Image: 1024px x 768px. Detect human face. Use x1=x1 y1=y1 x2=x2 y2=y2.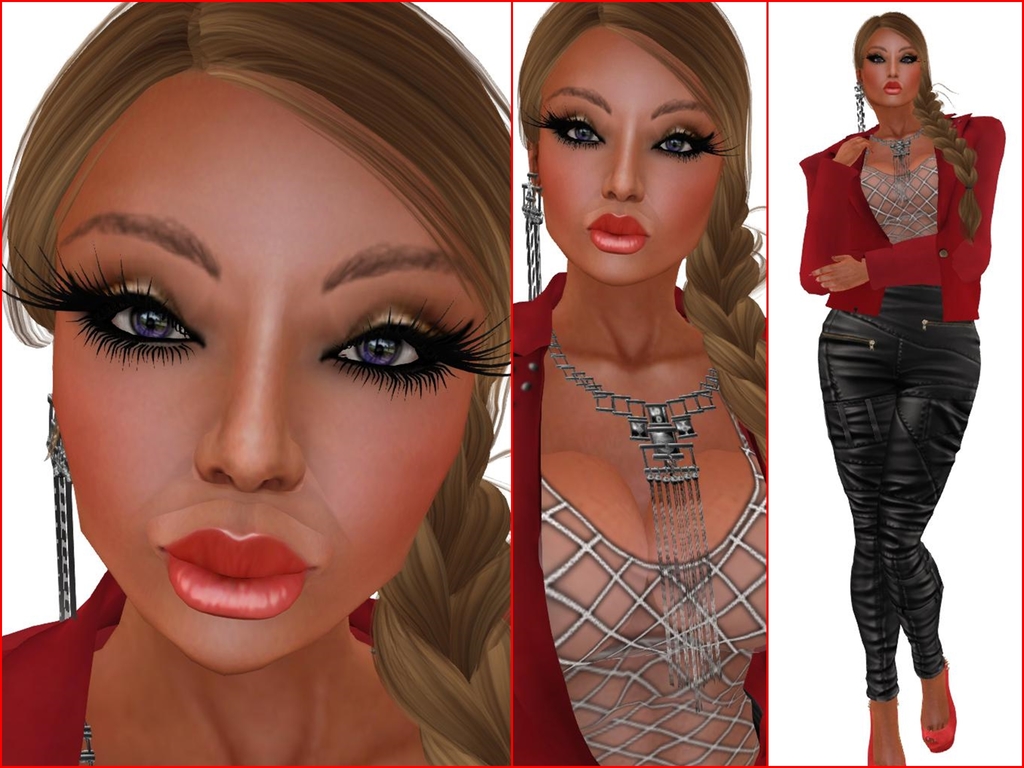
x1=1 y1=68 x2=513 y2=680.
